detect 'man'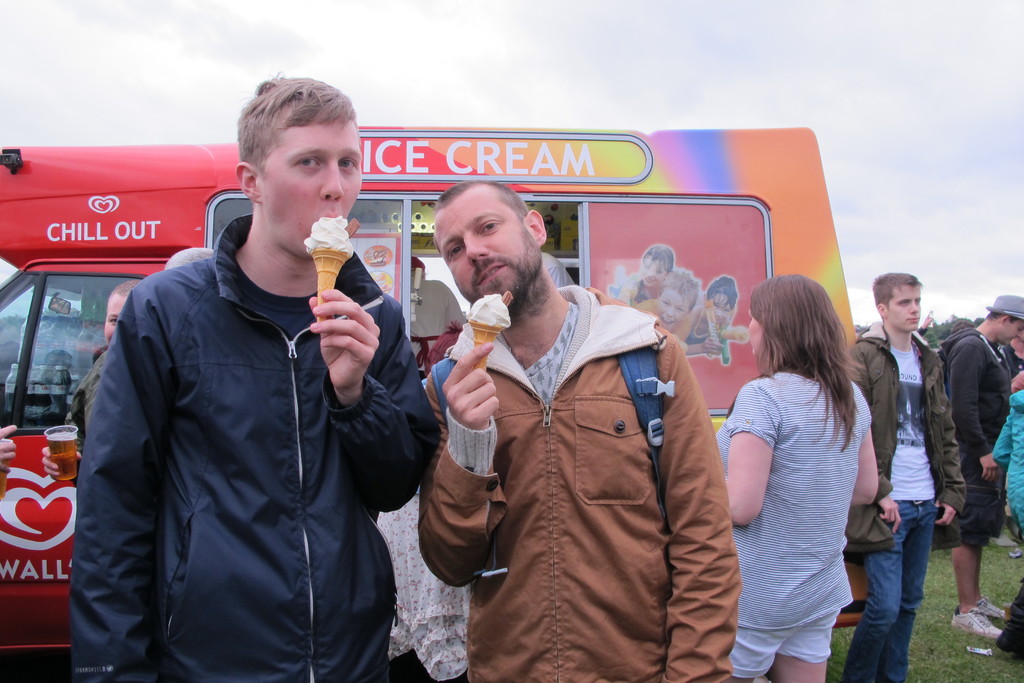
{"left": 938, "top": 295, "right": 1012, "bottom": 634}
